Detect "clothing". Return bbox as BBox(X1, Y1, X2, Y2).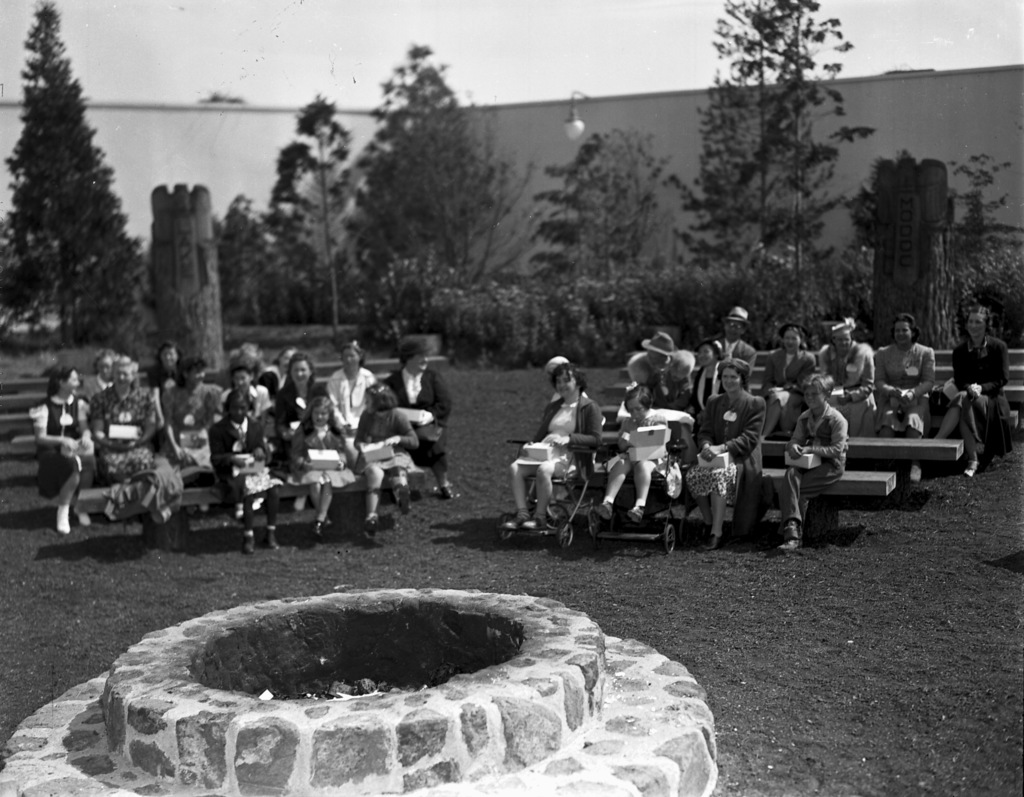
BBox(147, 374, 230, 479).
